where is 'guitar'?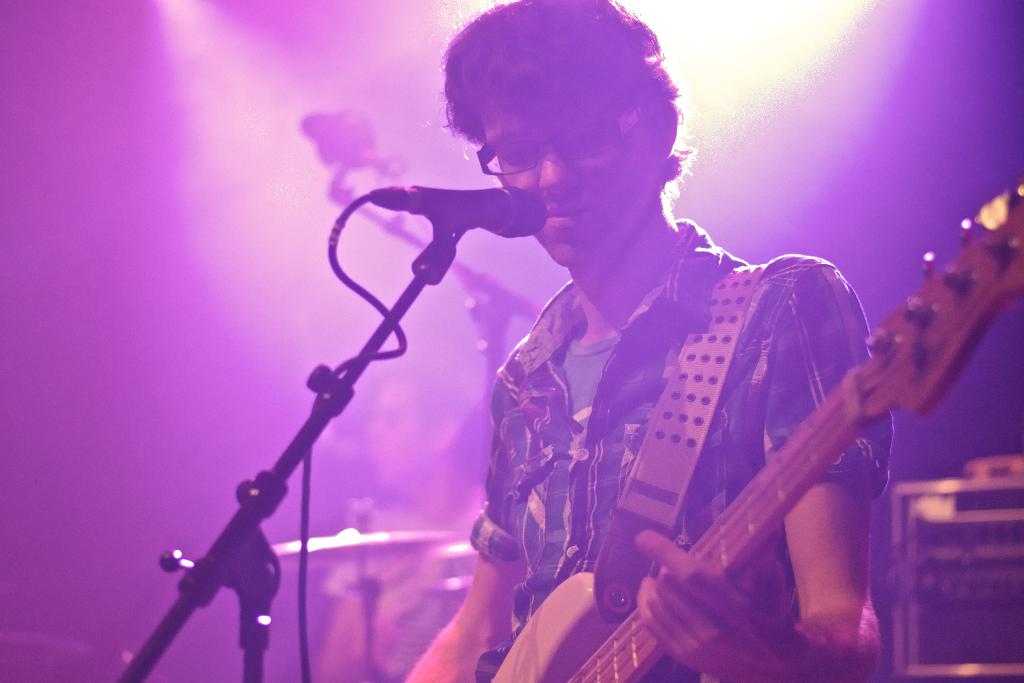
x1=493 y1=181 x2=1021 y2=682.
